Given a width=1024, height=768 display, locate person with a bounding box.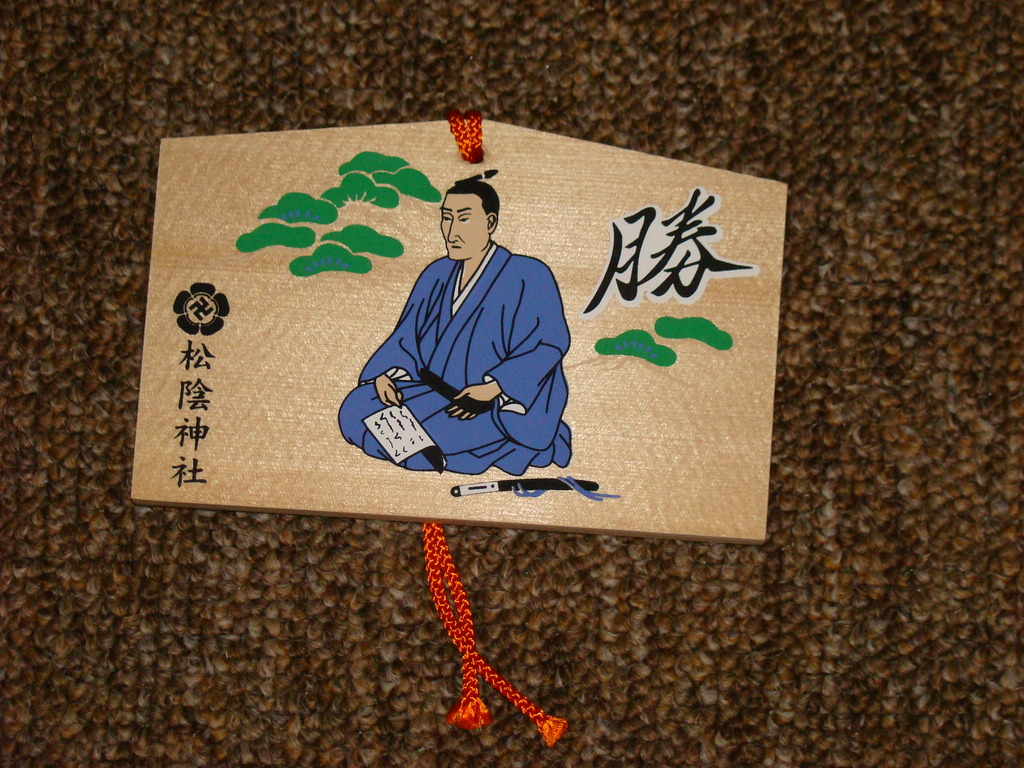
Located: bbox=[349, 180, 570, 530].
